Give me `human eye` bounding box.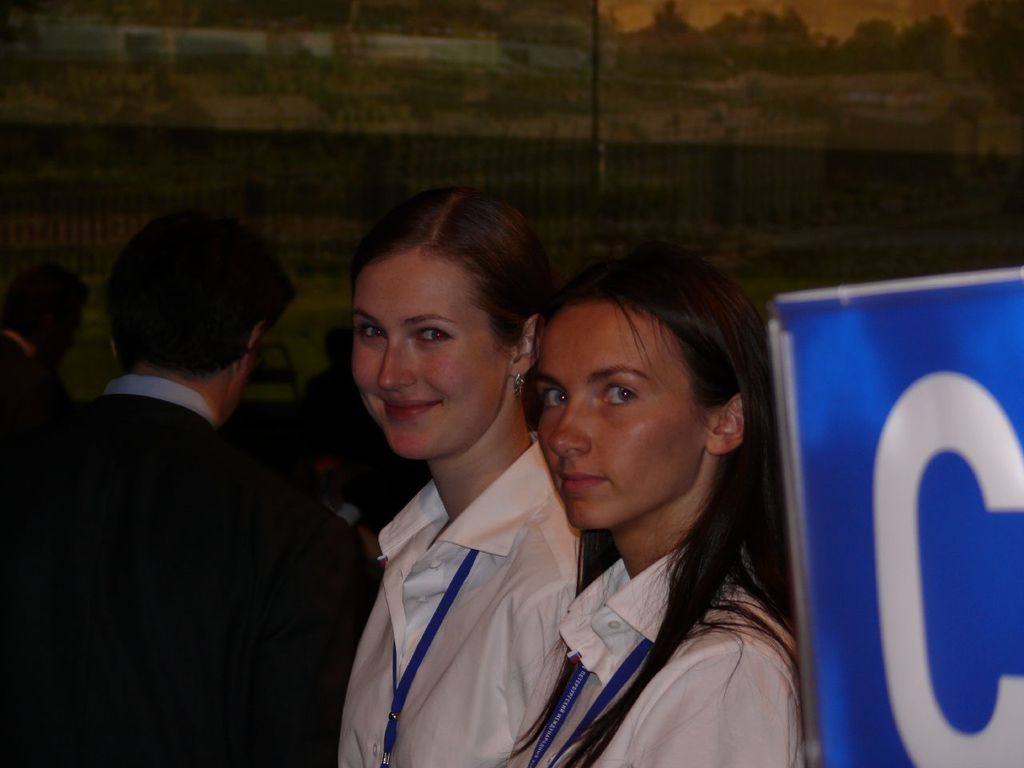
x1=538, y1=383, x2=568, y2=410.
